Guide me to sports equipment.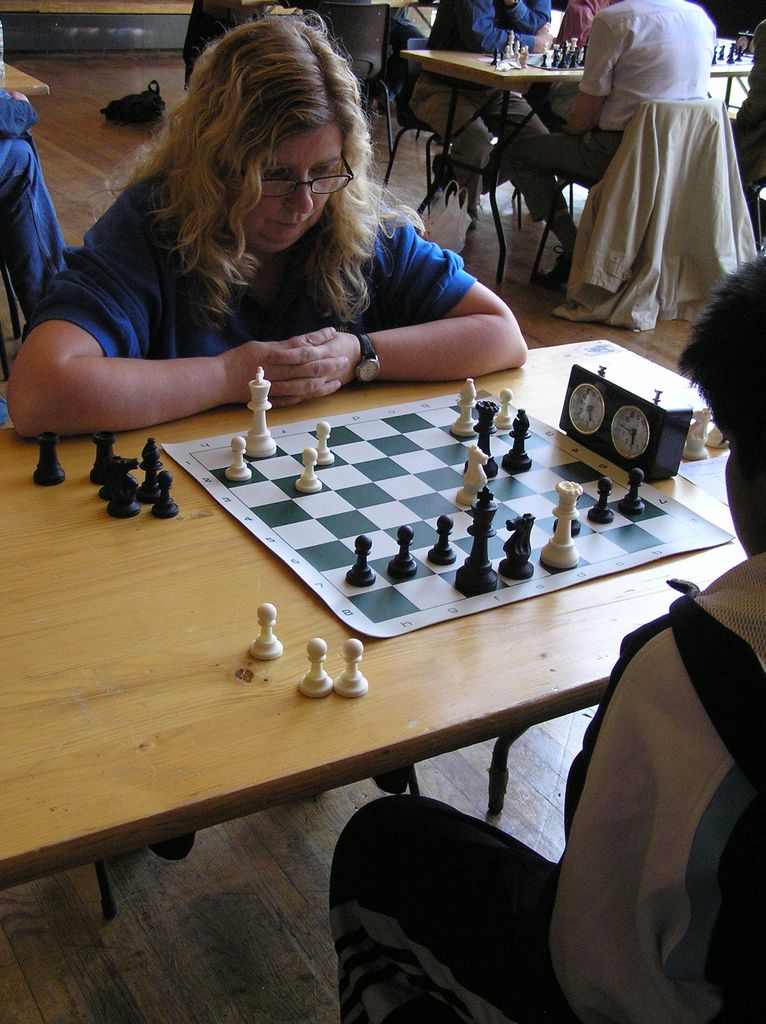
Guidance: x1=531, y1=38, x2=587, y2=69.
